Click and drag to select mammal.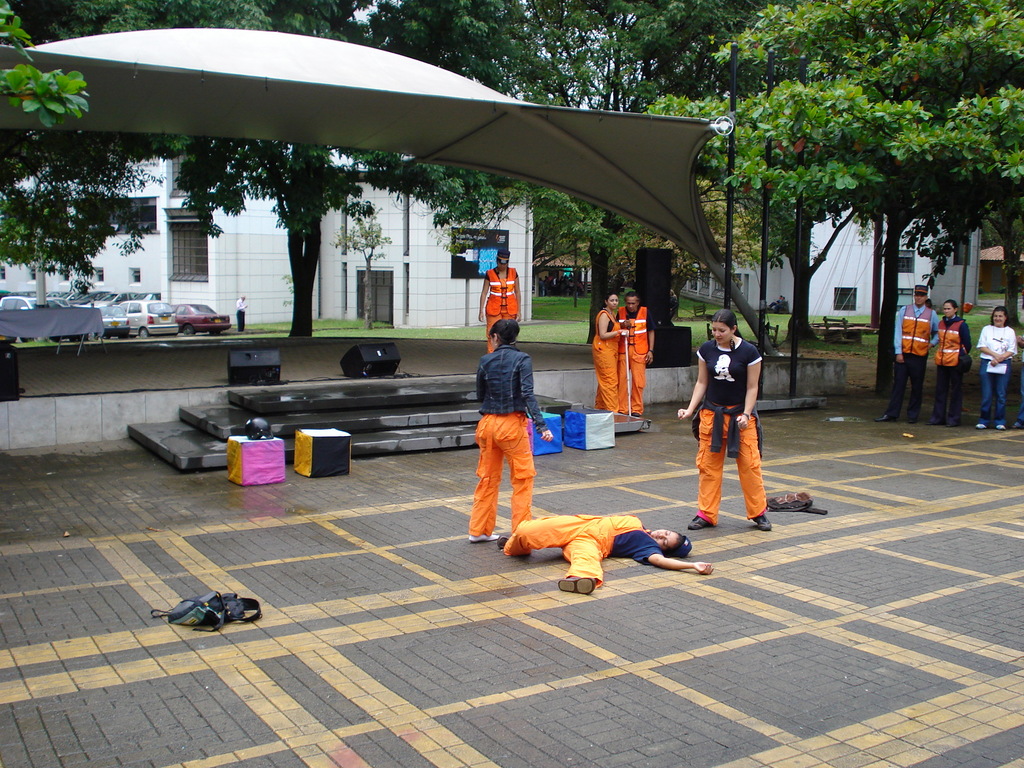
Selection: 613:292:654:413.
